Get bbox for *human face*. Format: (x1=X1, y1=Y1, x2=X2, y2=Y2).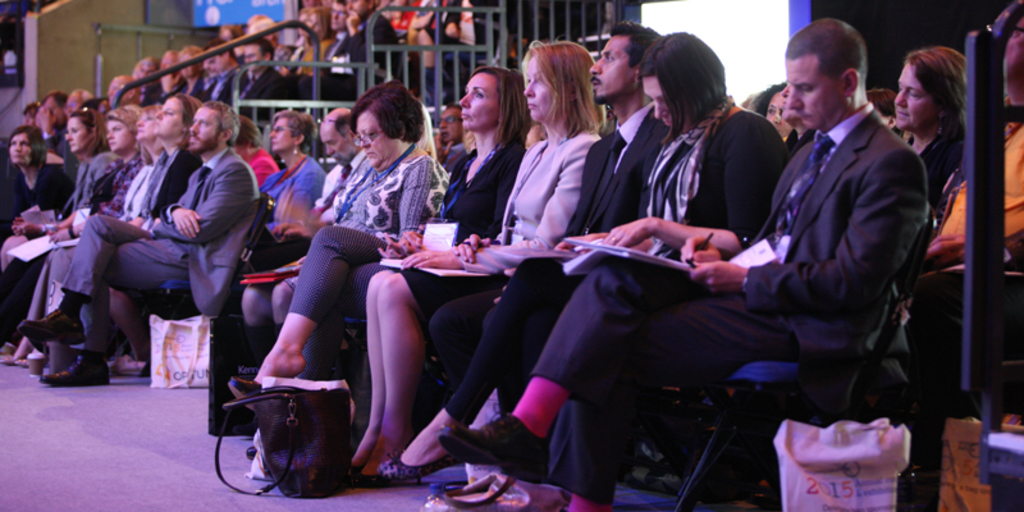
(x1=646, y1=73, x2=669, y2=123).
